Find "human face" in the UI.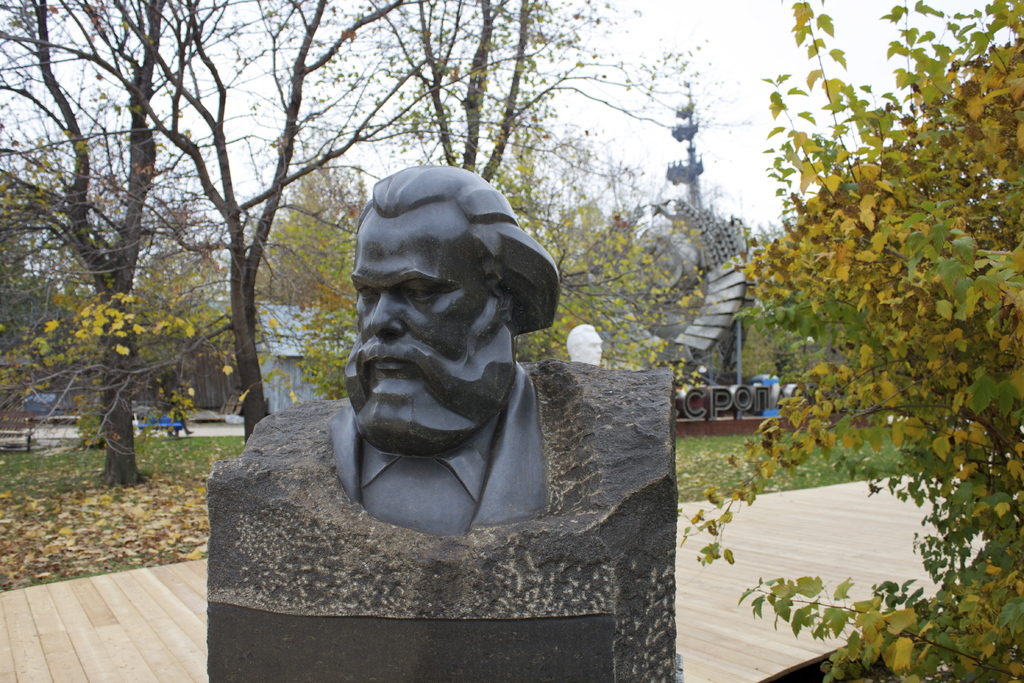
UI element at 342, 199, 499, 450.
